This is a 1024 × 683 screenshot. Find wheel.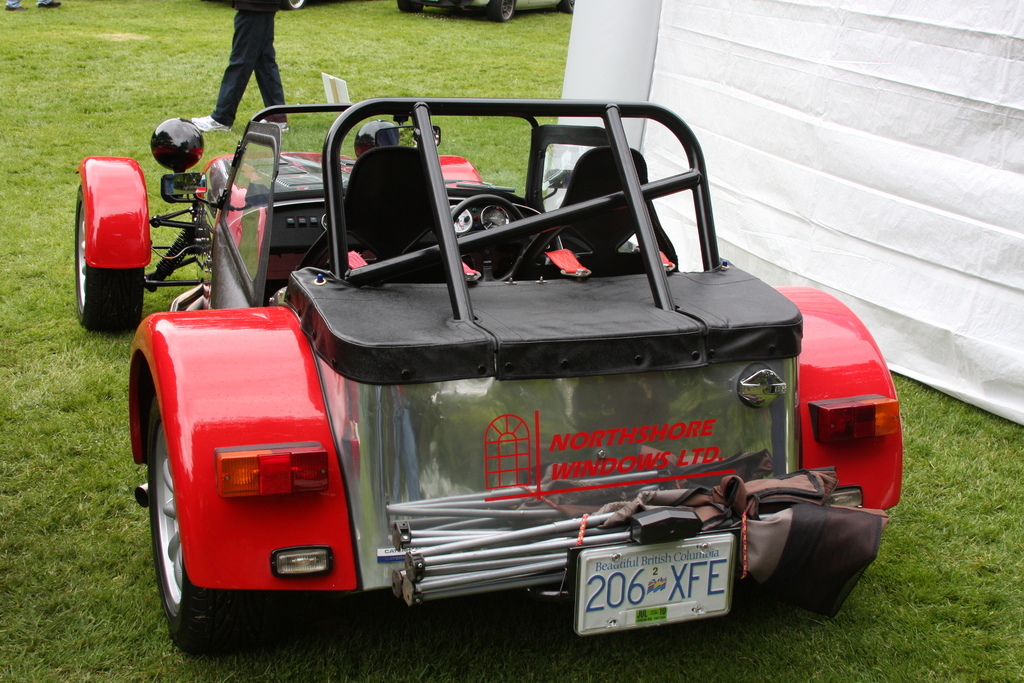
Bounding box: <bbox>558, 0, 575, 12</bbox>.
